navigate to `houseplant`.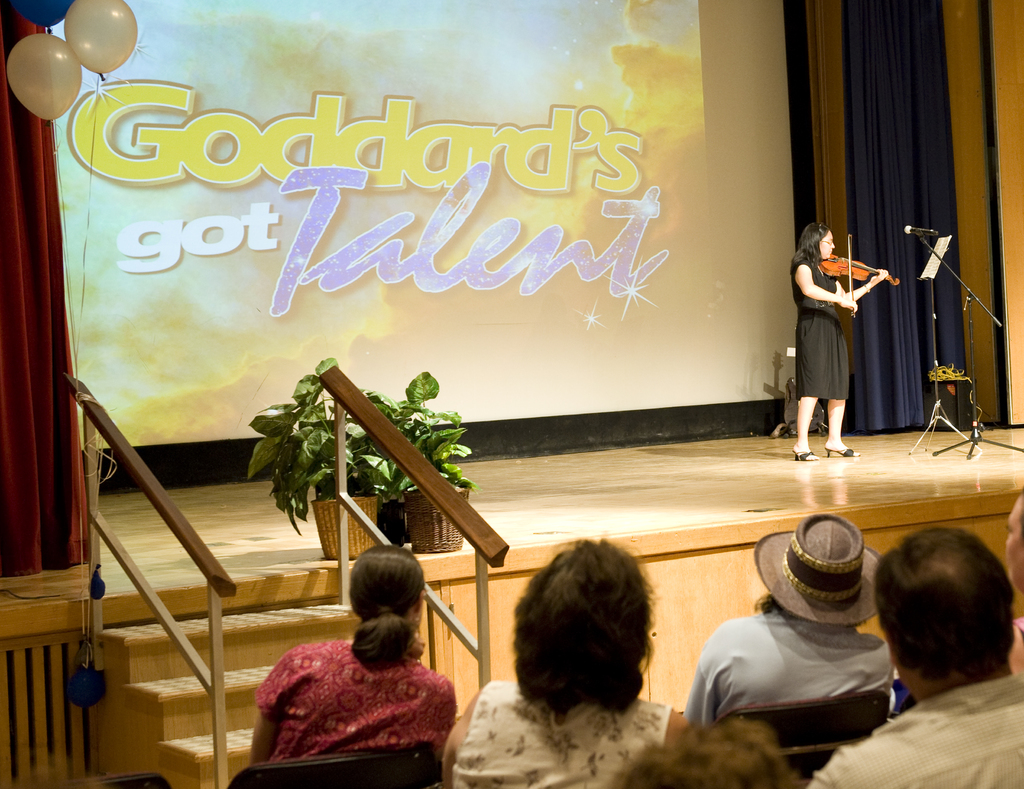
Navigation target: bbox=(362, 367, 486, 552).
